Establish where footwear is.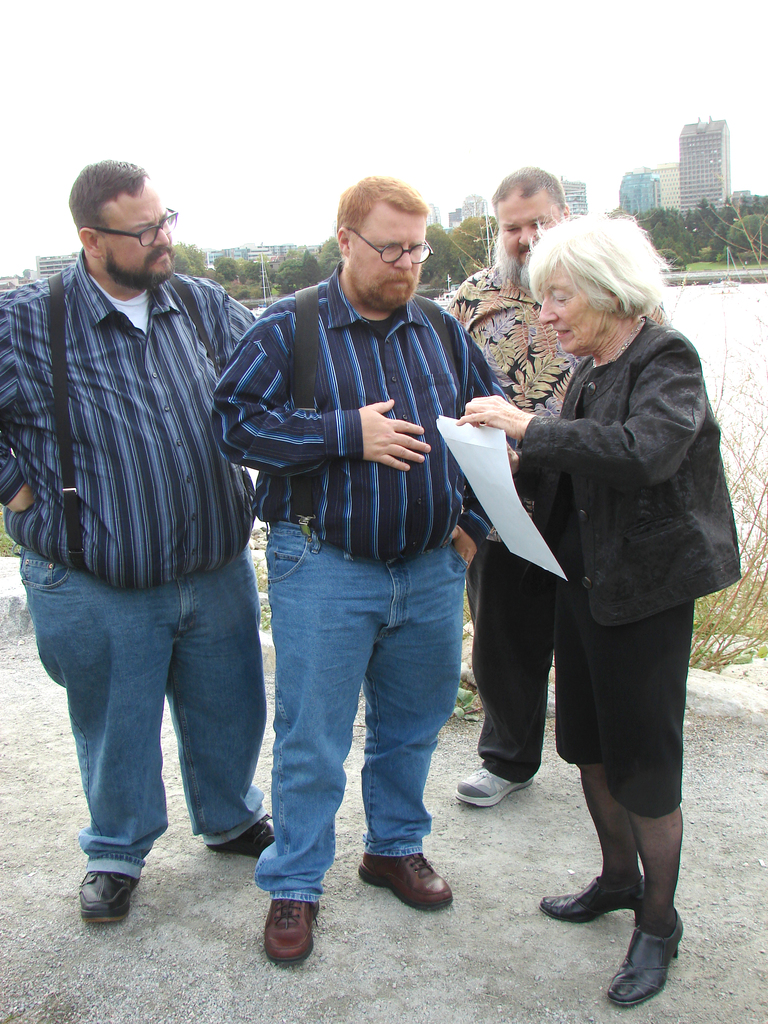
Established at box=[455, 763, 538, 810].
